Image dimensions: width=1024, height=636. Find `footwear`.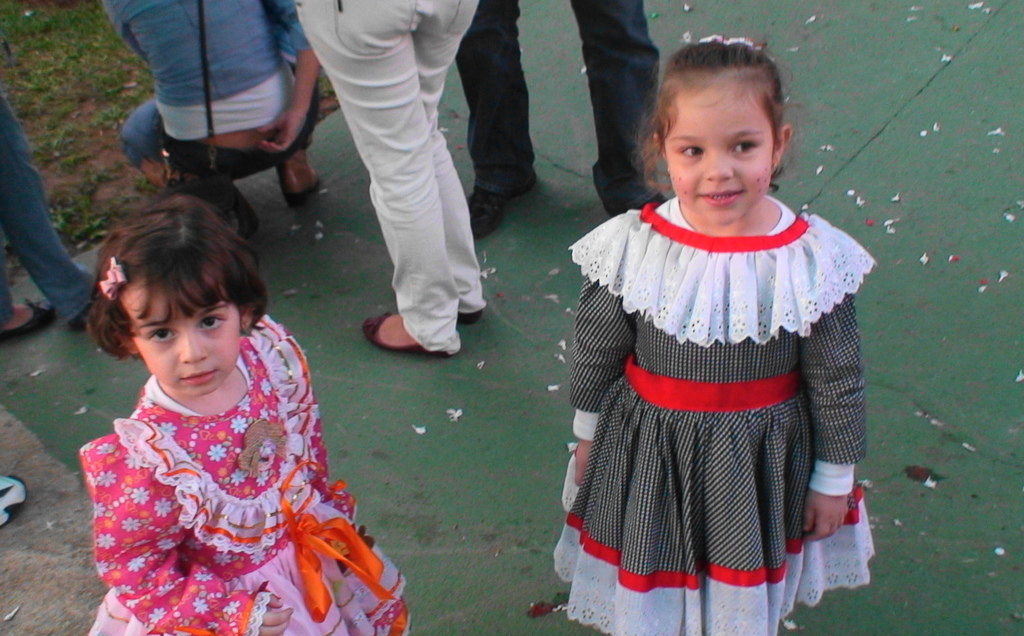
(350,310,447,361).
